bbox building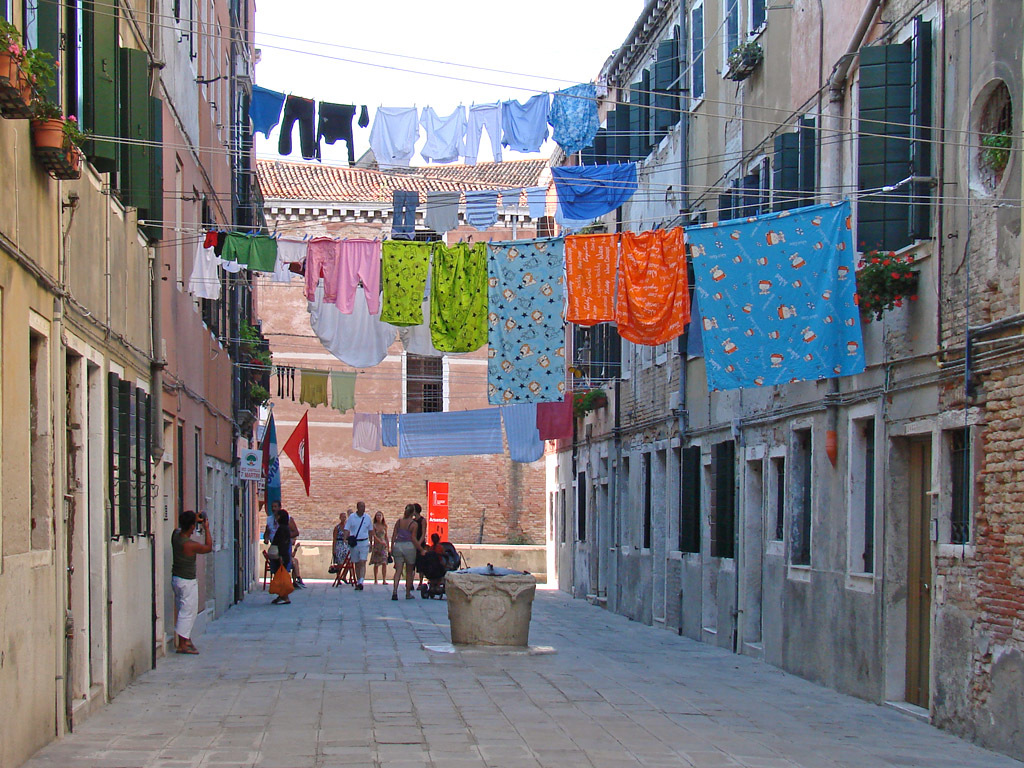
x1=546, y1=0, x2=1023, y2=762
